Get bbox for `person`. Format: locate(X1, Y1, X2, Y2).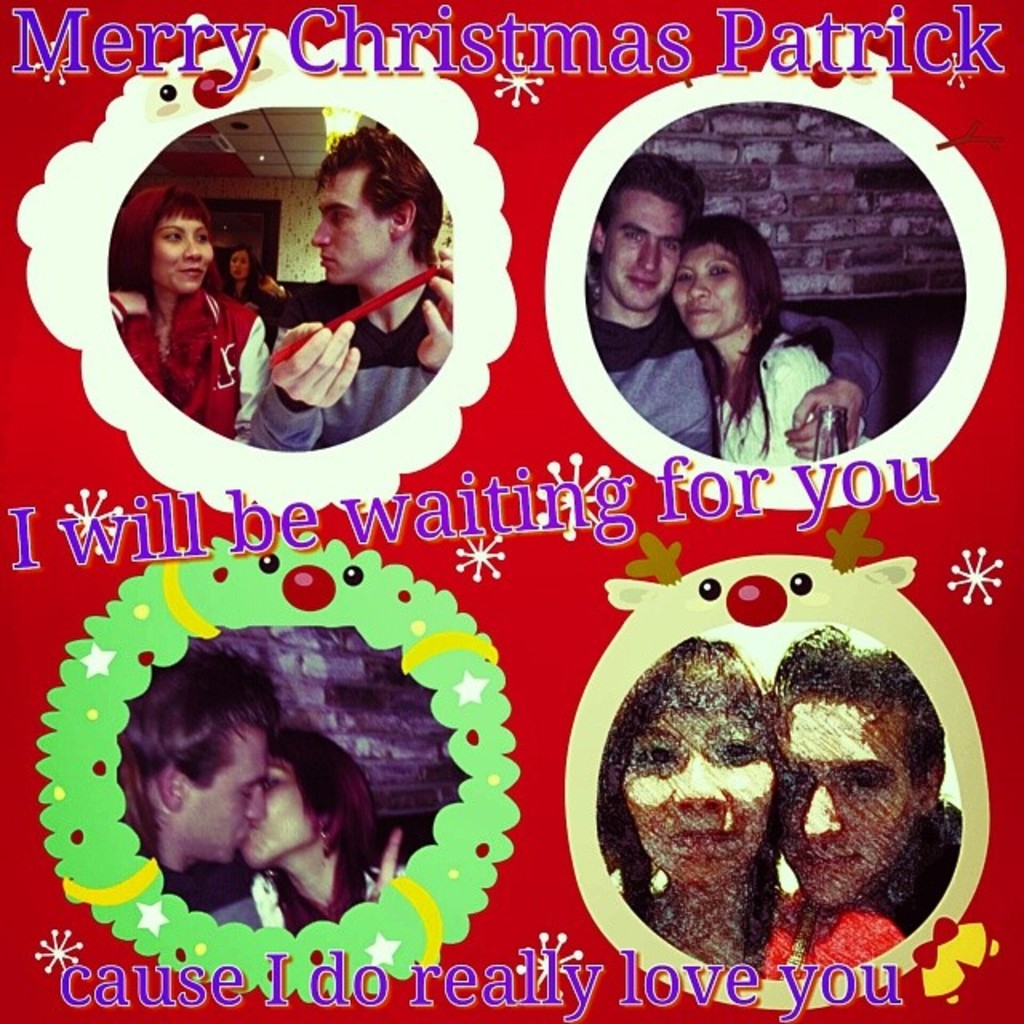
locate(238, 122, 454, 448).
